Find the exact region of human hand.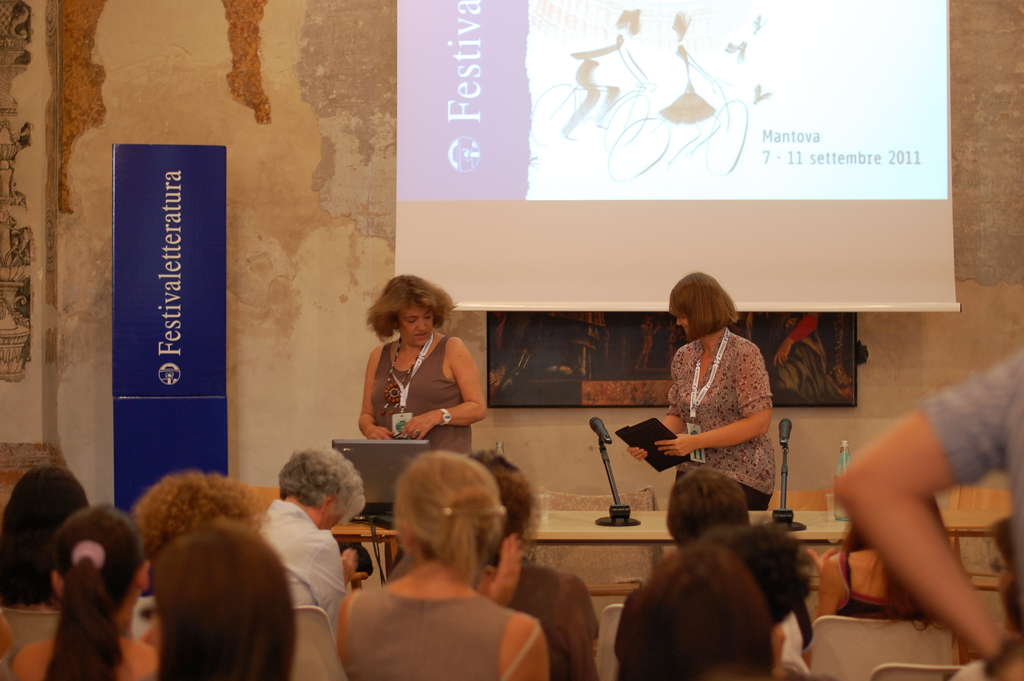
Exact region: <region>365, 425, 396, 443</region>.
